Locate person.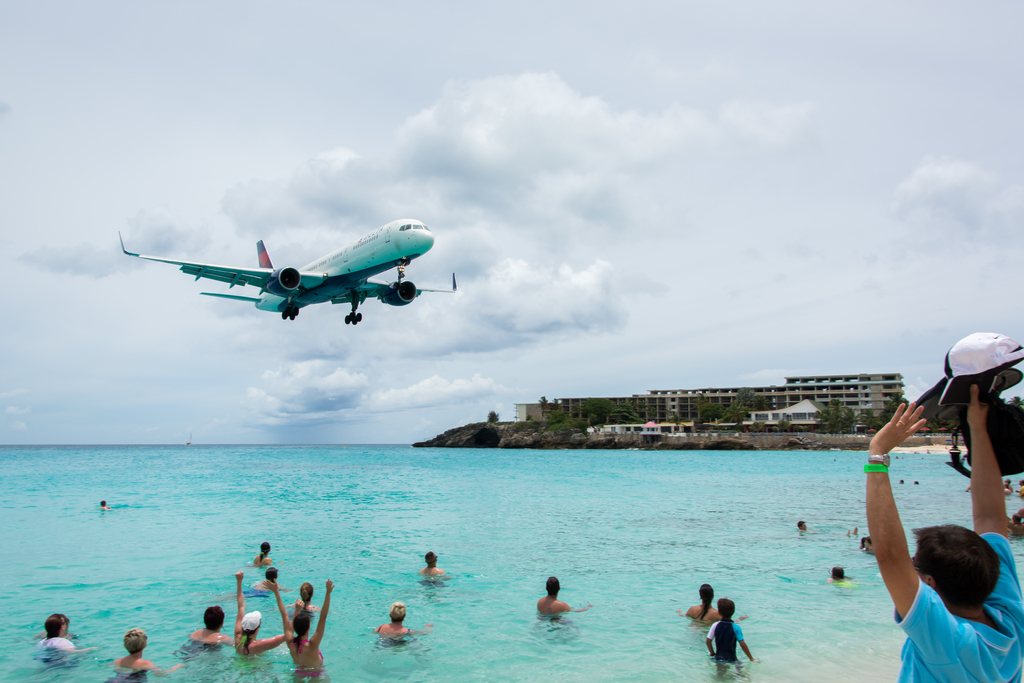
Bounding box: <box>259,577,342,679</box>.
